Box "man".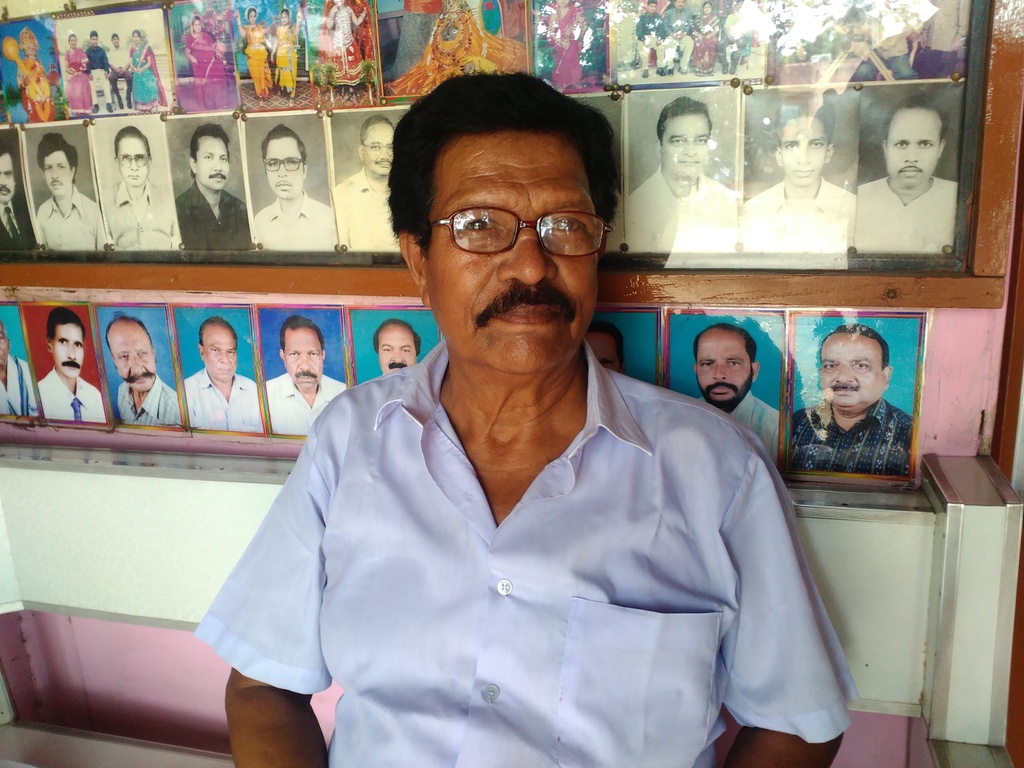
left=703, top=326, right=782, bottom=466.
